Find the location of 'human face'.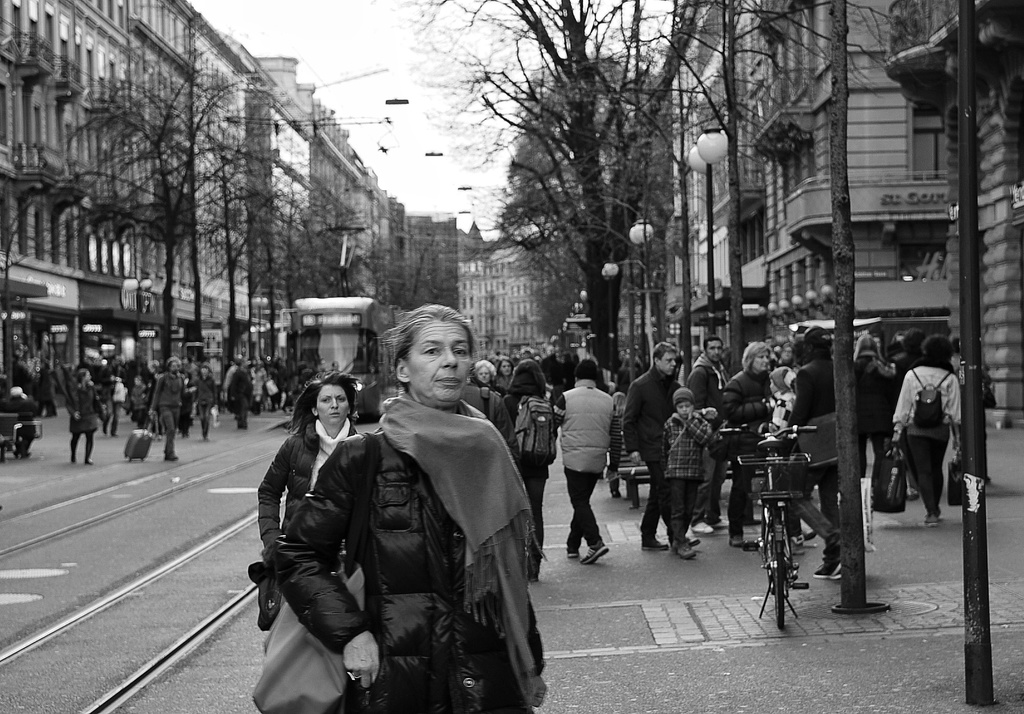
Location: (709,344,724,363).
